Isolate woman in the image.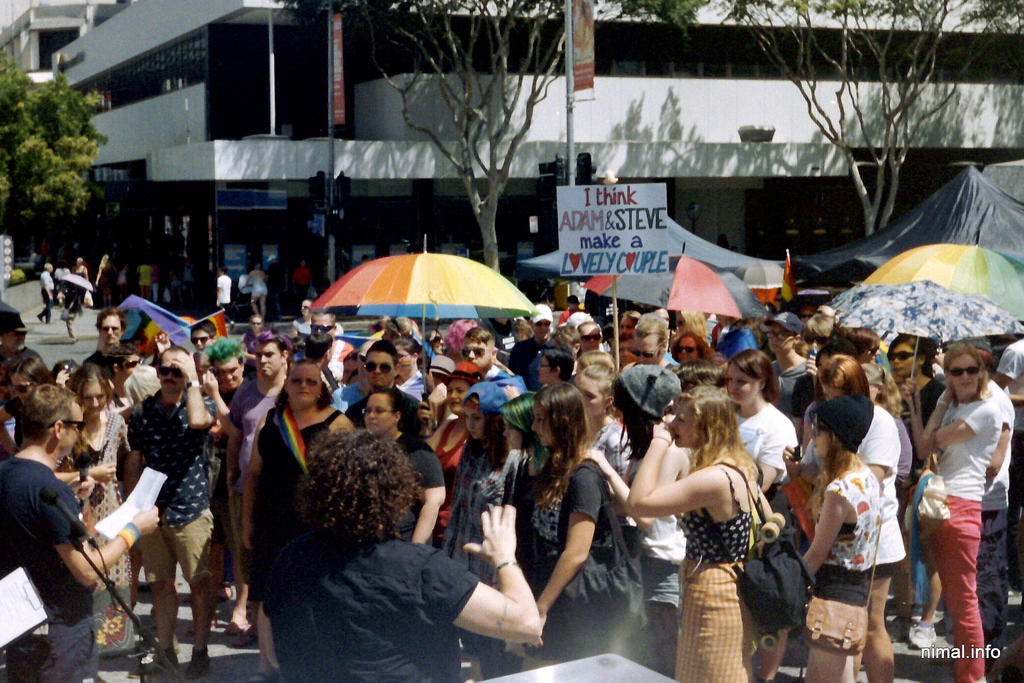
Isolated region: (772, 355, 905, 682).
